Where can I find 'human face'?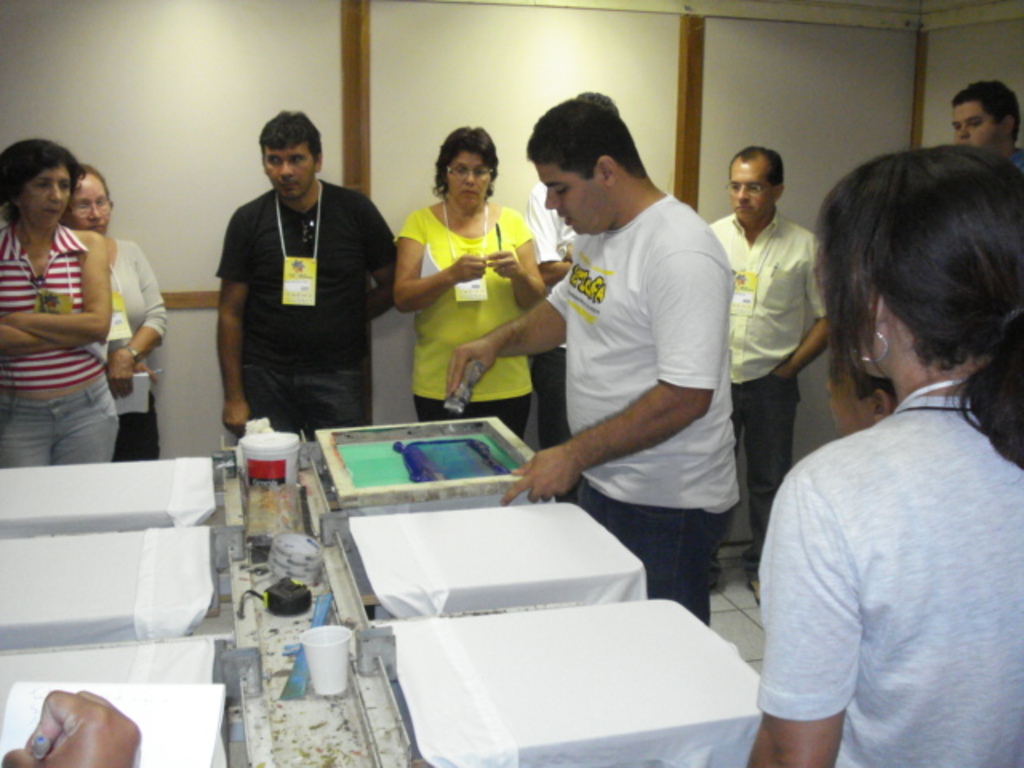
You can find it at bbox=(74, 176, 110, 232).
